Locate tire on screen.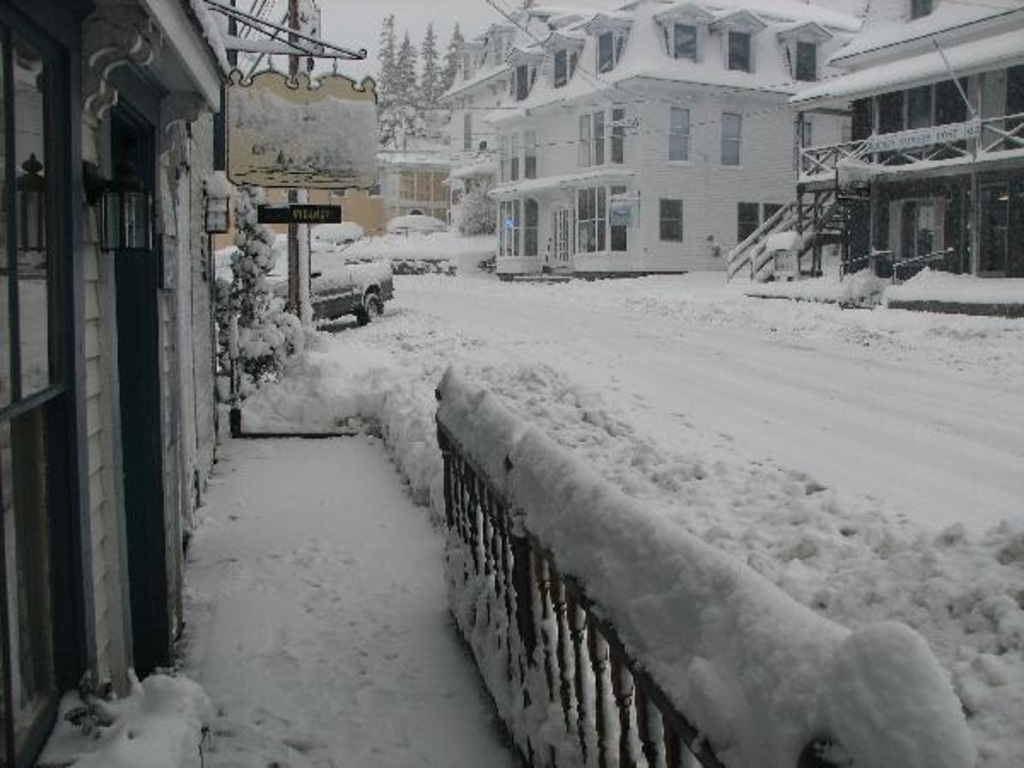
On screen at {"x1": 353, "y1": 294, "x2": 382, "y2": 319}.
